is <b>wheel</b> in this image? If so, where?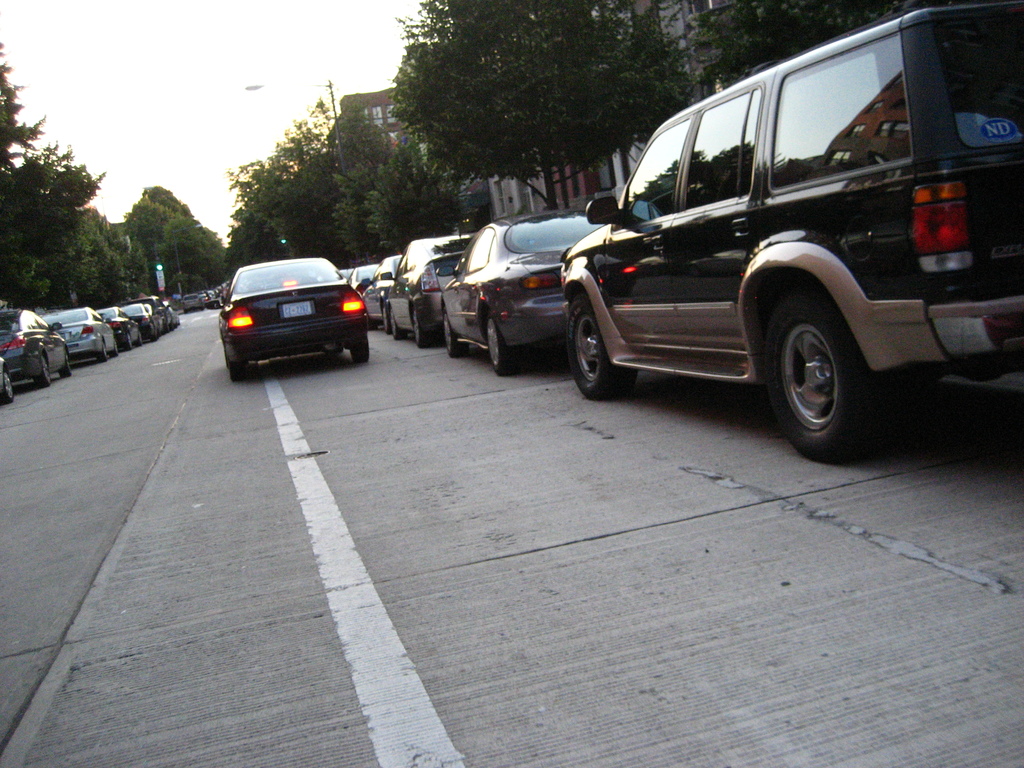
Yes, at x1=124 y1=333 x2=132 y2=351.
